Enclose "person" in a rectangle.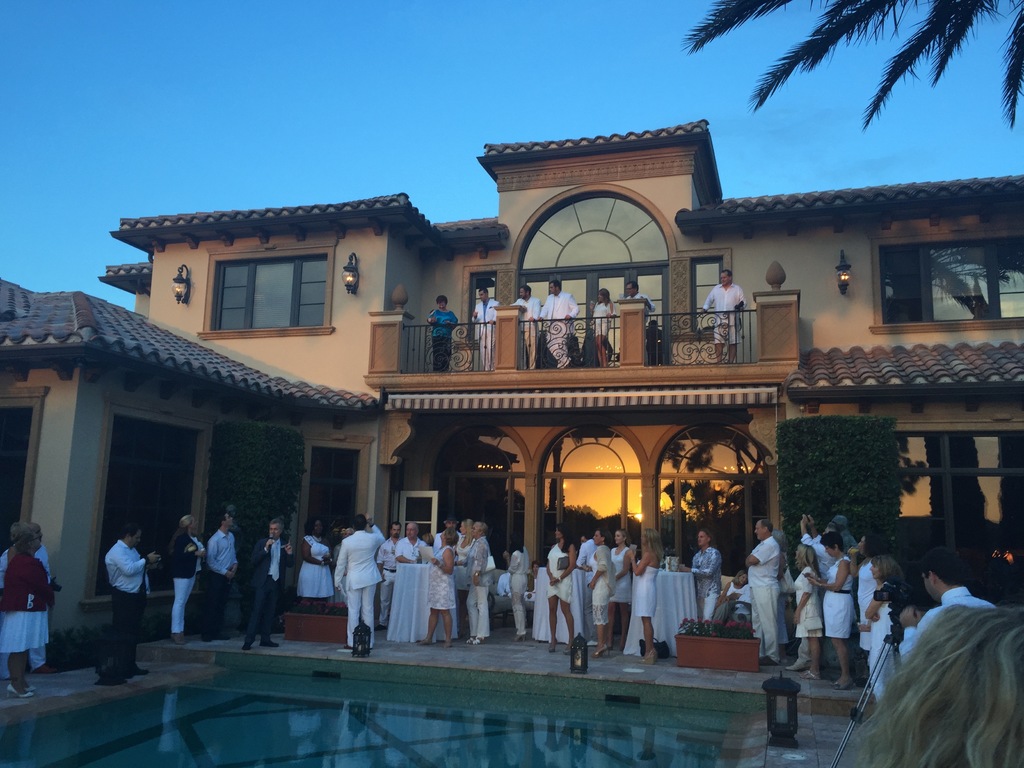
(left=500, top=536, right=529, bottom=642).
